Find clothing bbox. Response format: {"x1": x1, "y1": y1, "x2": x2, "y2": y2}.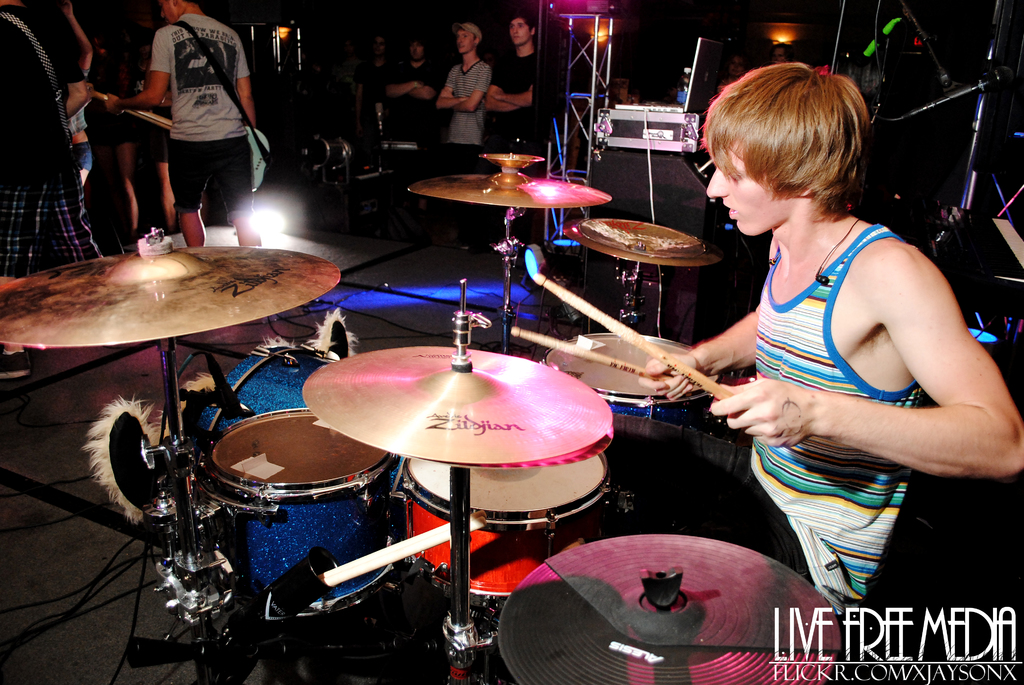
{"x1": 385, "y1": 59, "x2": 439, "y2": 141}.
